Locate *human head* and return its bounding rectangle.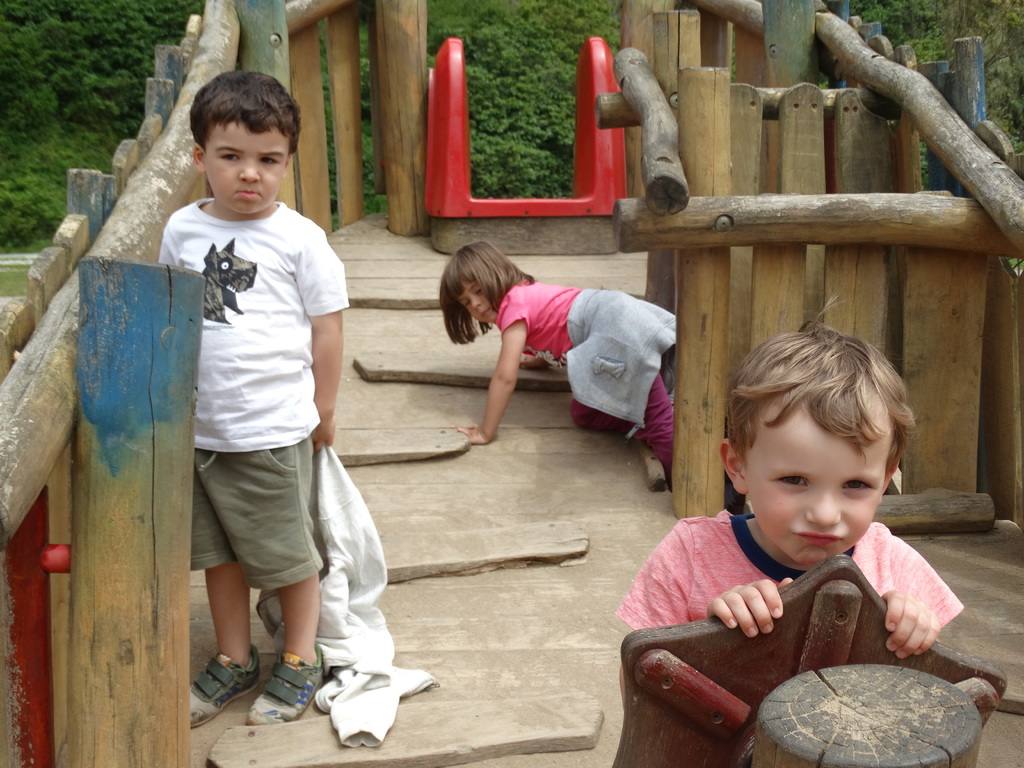
l=438, t=241, r=523, b=331.
